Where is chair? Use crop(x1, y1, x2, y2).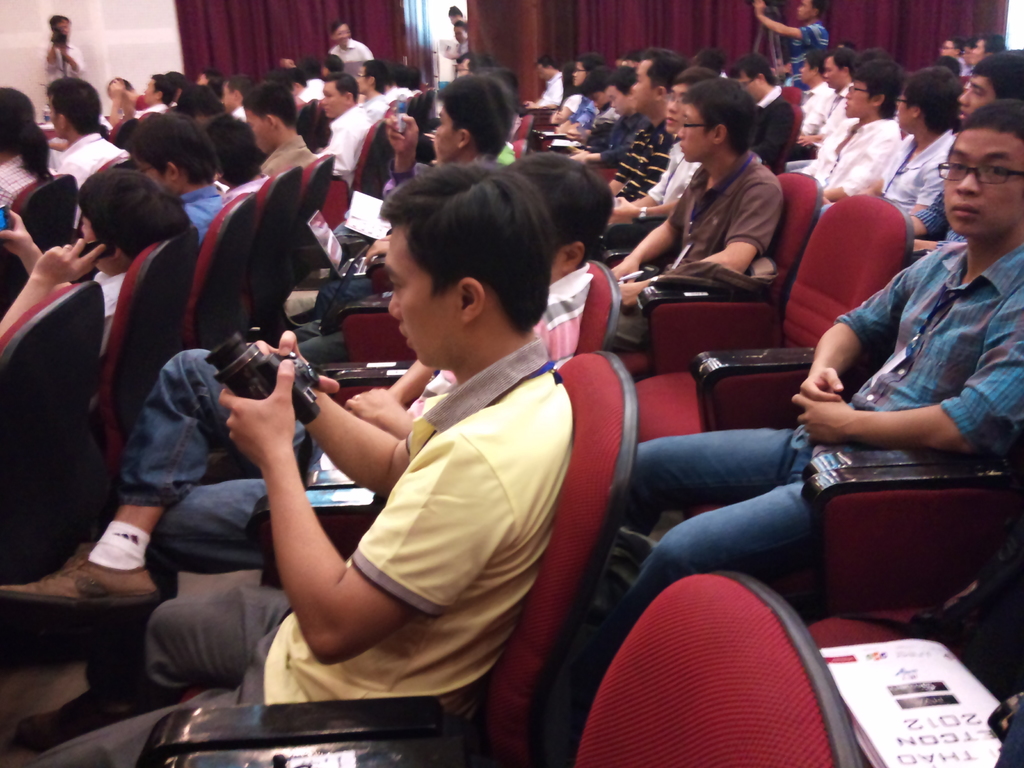
crop(636, 186, 917, 440).
